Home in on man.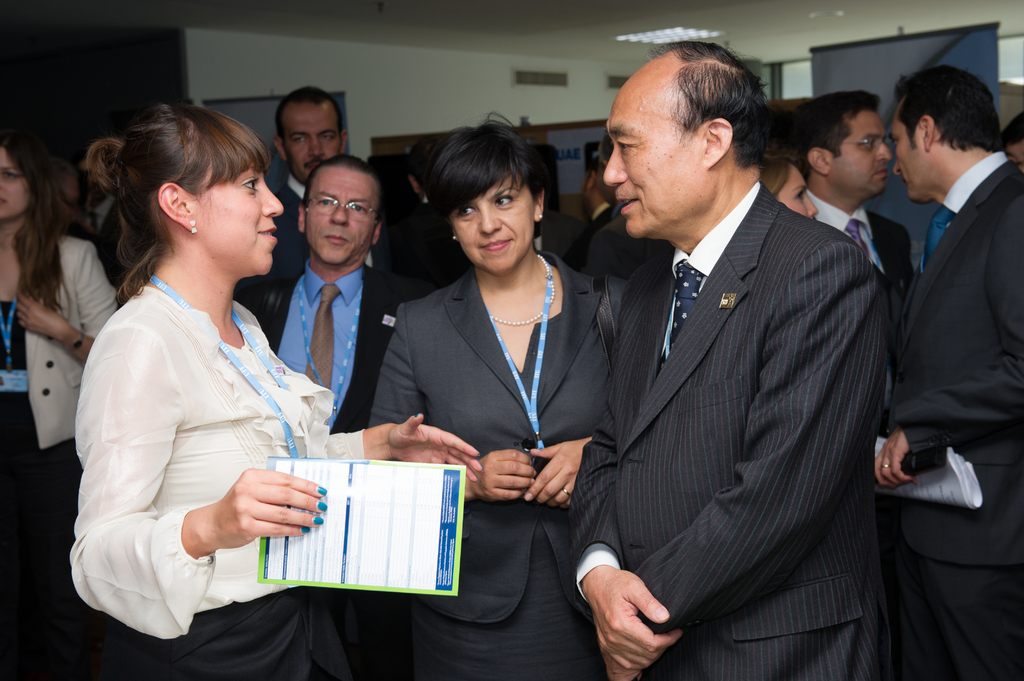
Homed in at [561, 163, 615, 275].
